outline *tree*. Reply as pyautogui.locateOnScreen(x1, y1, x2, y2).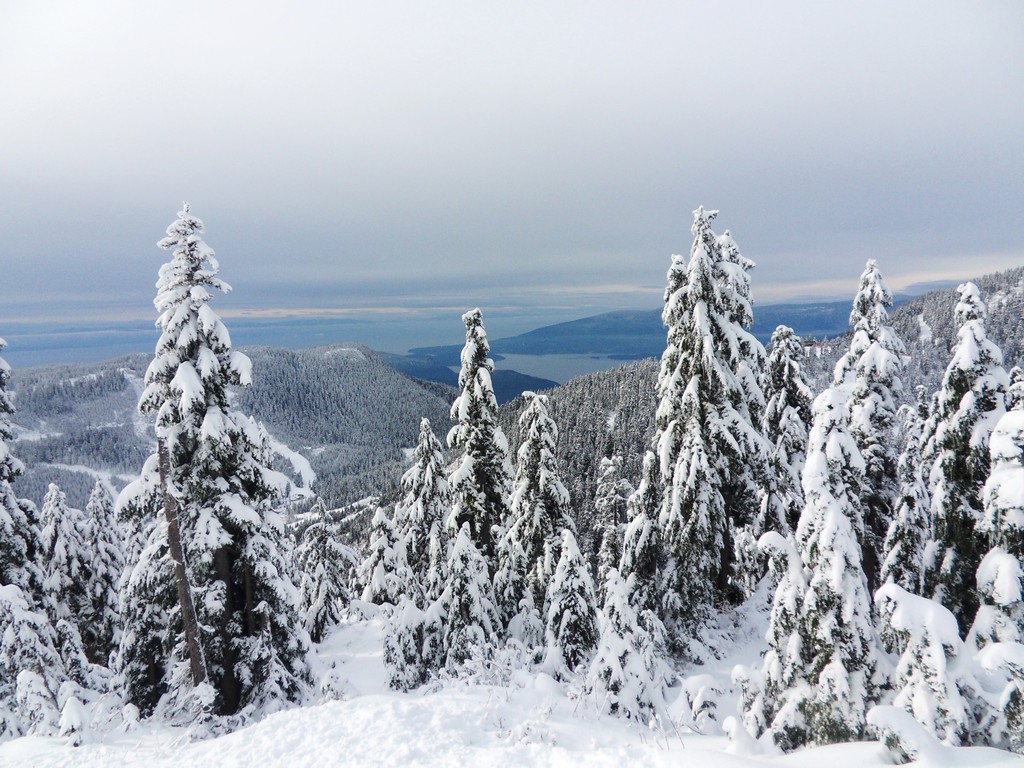
pyautogui.locateOnScreen(388, 306, 512, 683).
